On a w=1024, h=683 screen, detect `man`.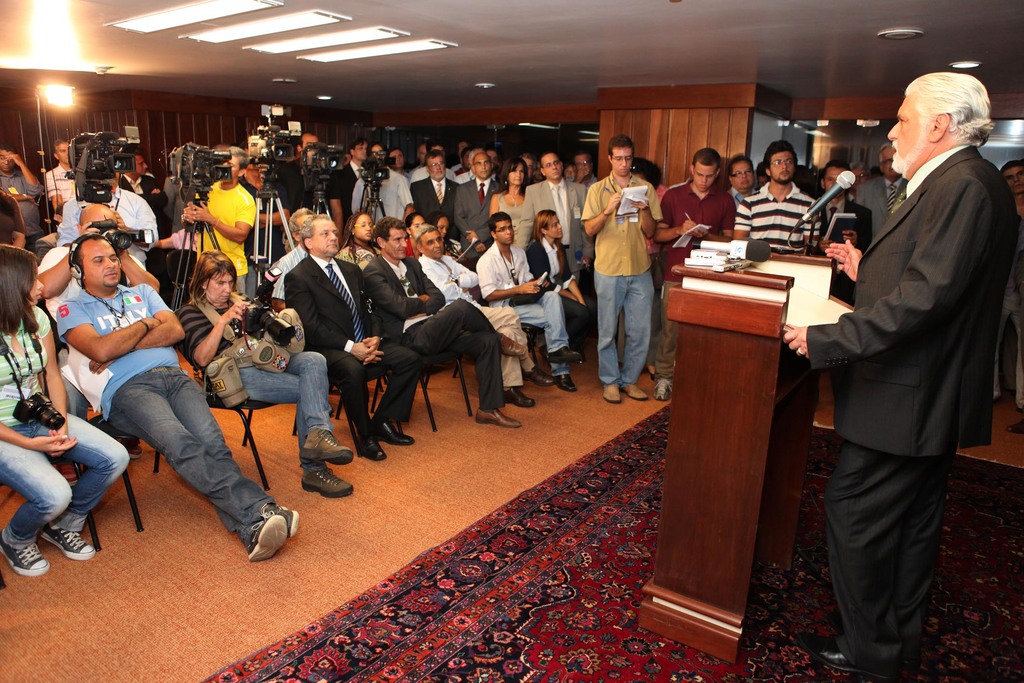
crop(412, 151, 465, 227).
